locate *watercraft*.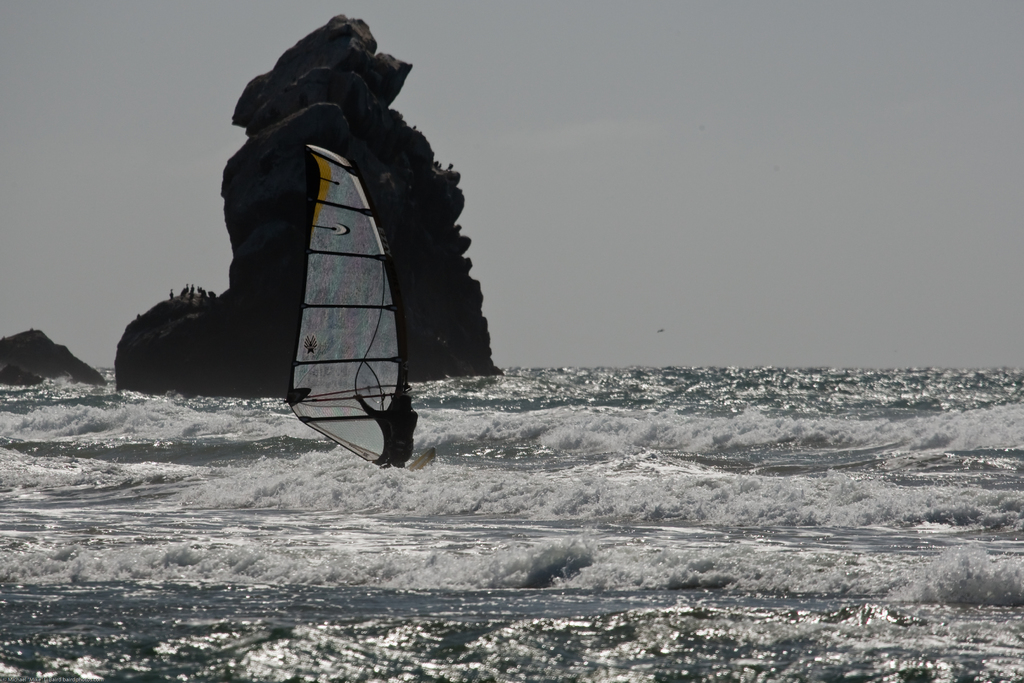
Bounding box: box=[260, 29, 451, 502].
